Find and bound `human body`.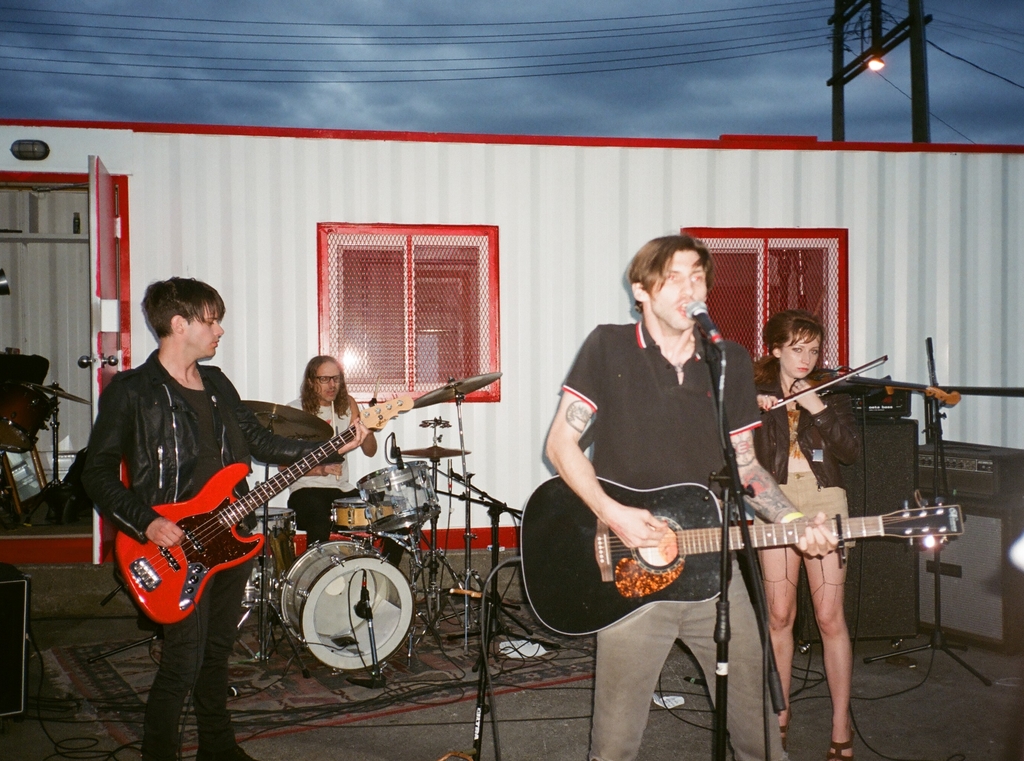
Bound: 760, 307, 856, 760.
